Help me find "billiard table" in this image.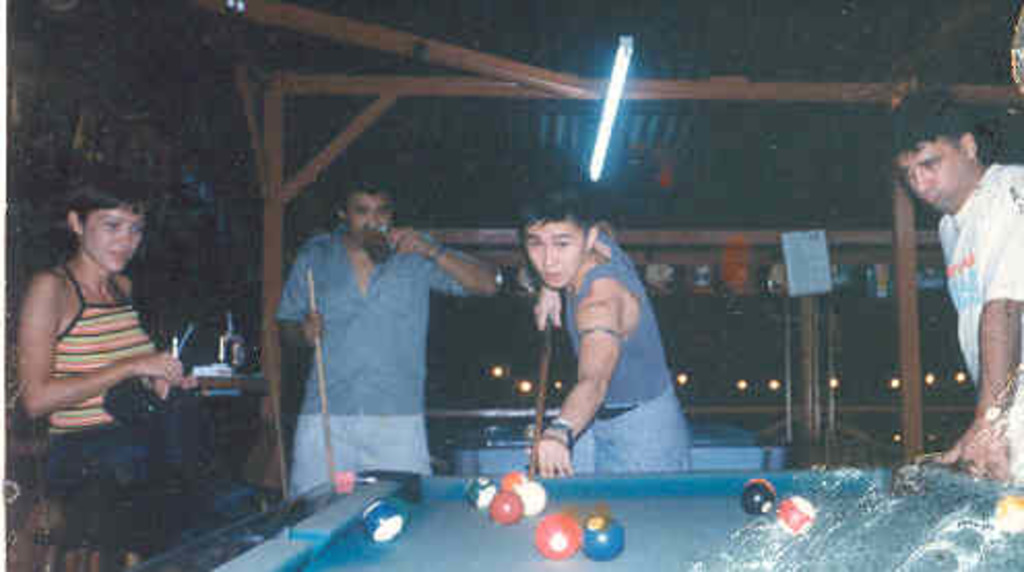
Found it: left=122, top=467, right=1022, bottom=570.
